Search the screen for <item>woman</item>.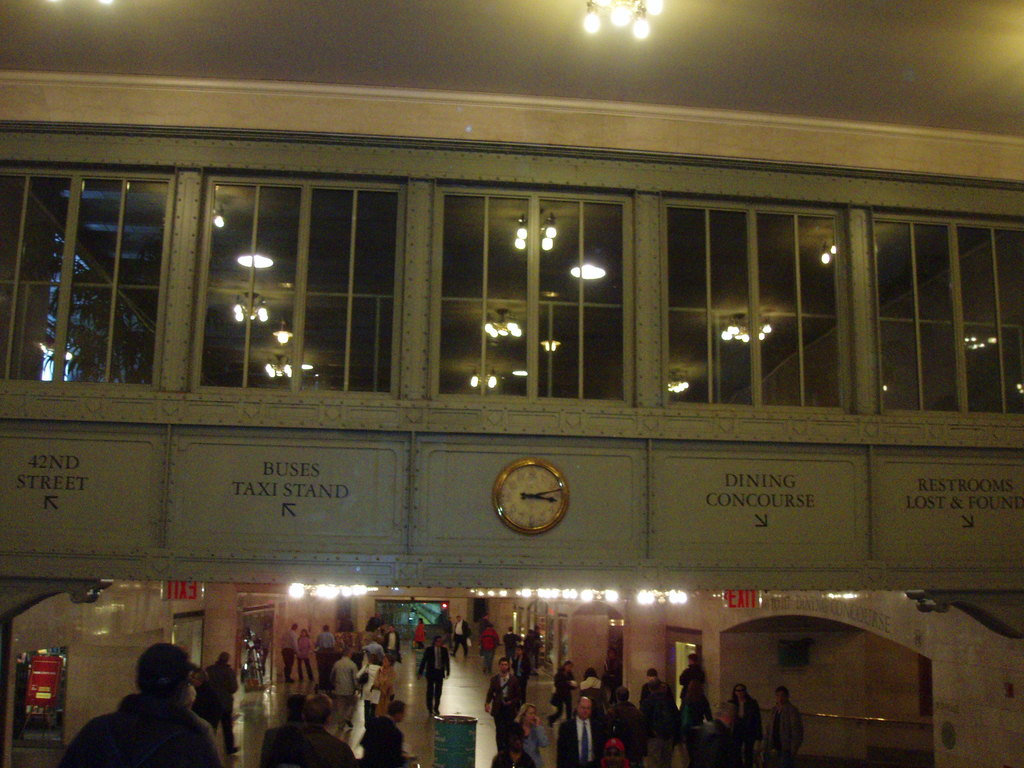
Found at bbox=[293, 628, 315, 684].
